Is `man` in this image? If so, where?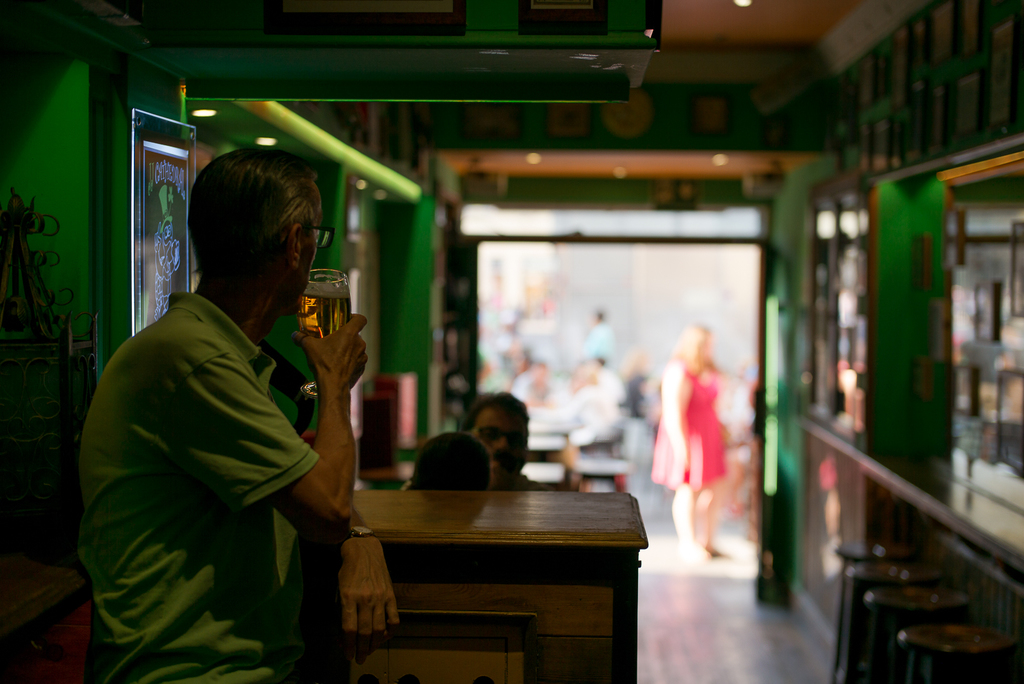
Yes, at 458,389,539,495.
